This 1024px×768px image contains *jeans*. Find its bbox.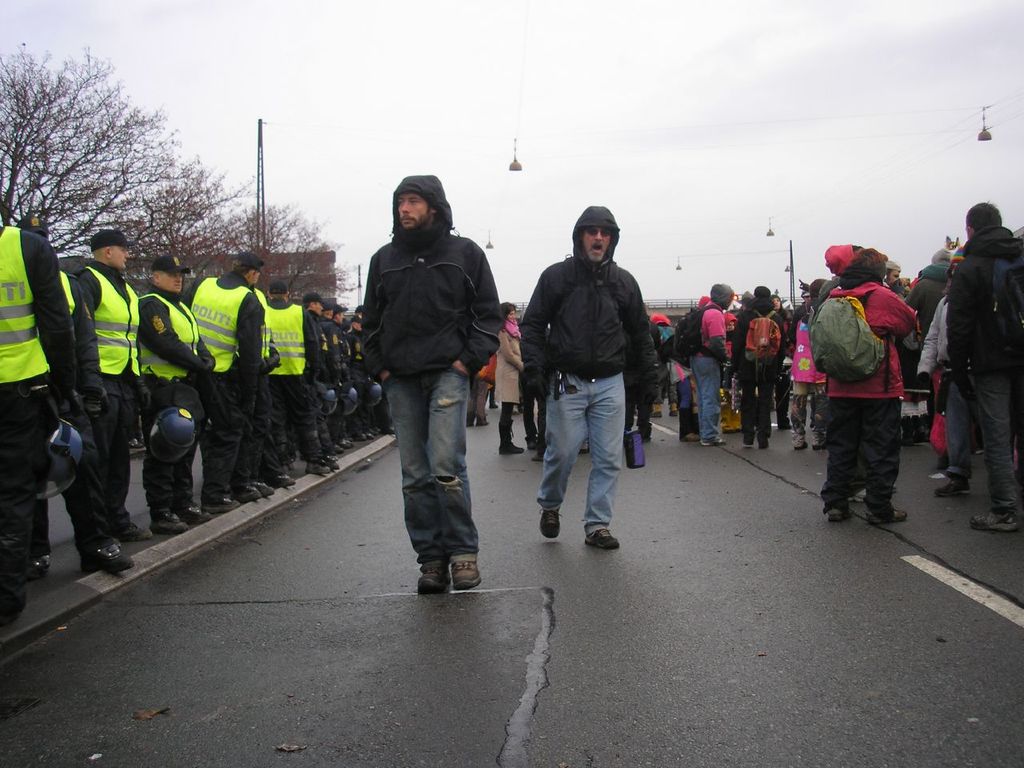
{"x1": 534, "y1": 373, "x2": 626, "y2": 537}.
